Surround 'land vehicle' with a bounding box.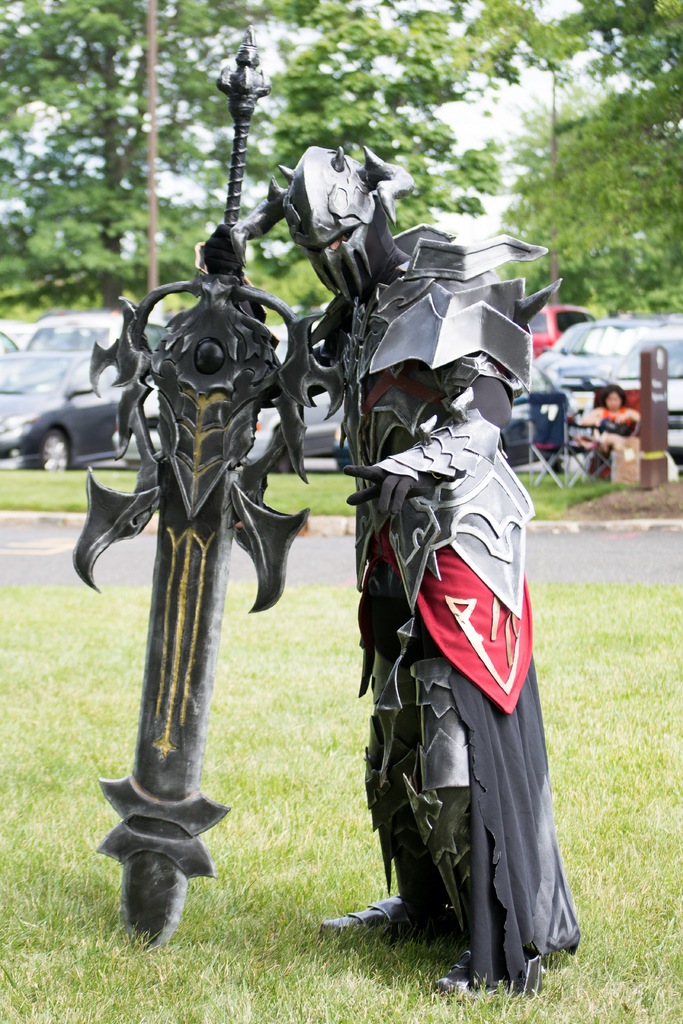
<region>573, 321, 682, 449</region>.
